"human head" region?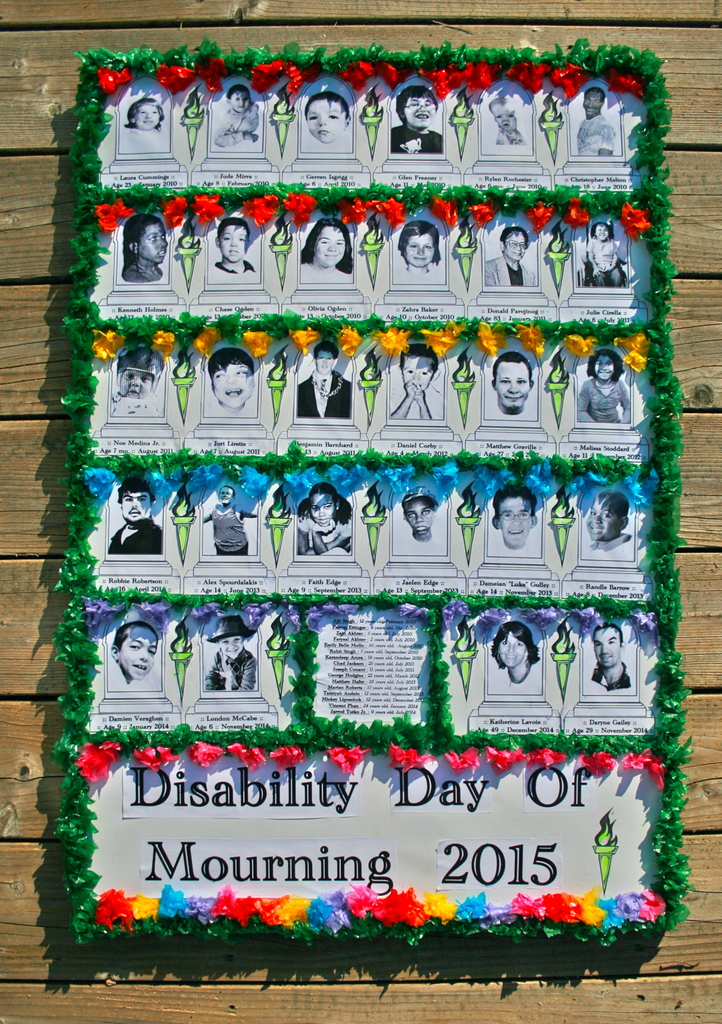
(x1=591, y1=349, x2=620, y2=382)
